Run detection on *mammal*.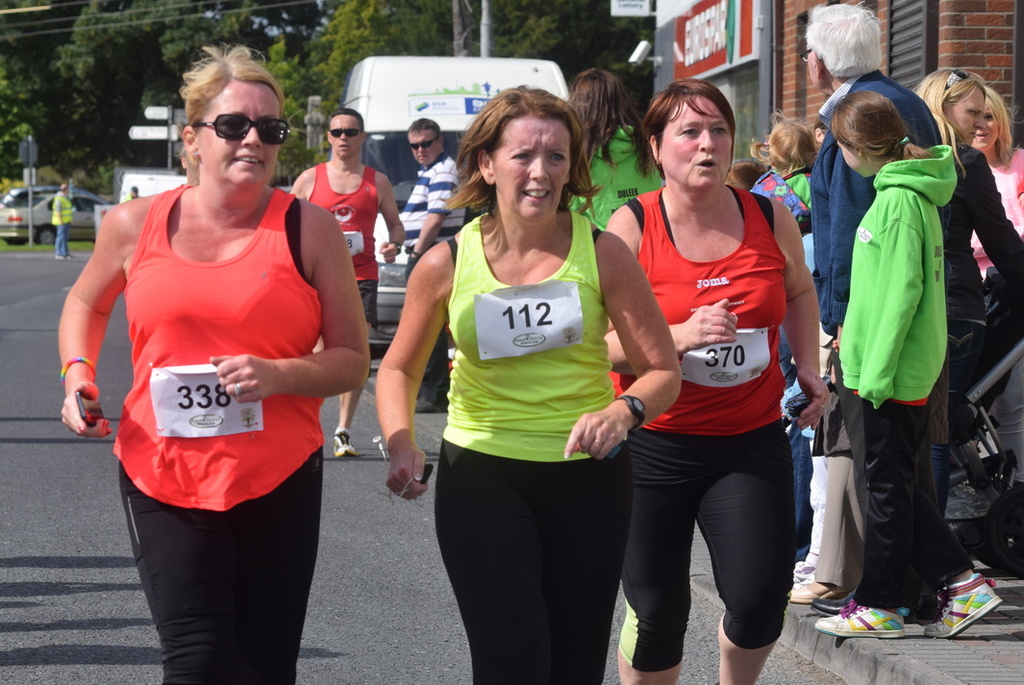
Result: Rect(53, 40, 372, 684).
